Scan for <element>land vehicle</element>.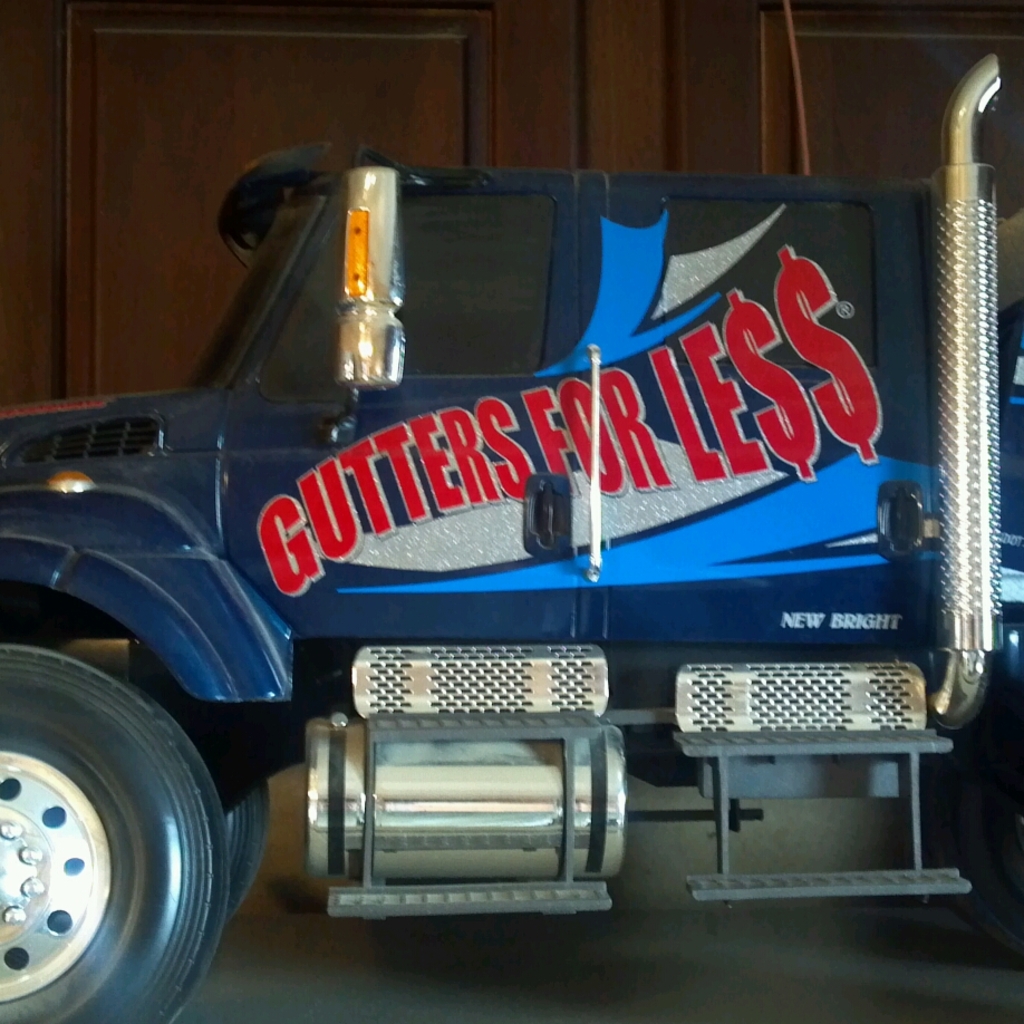
Scan result: <box>0,77,1016,935</box>.
